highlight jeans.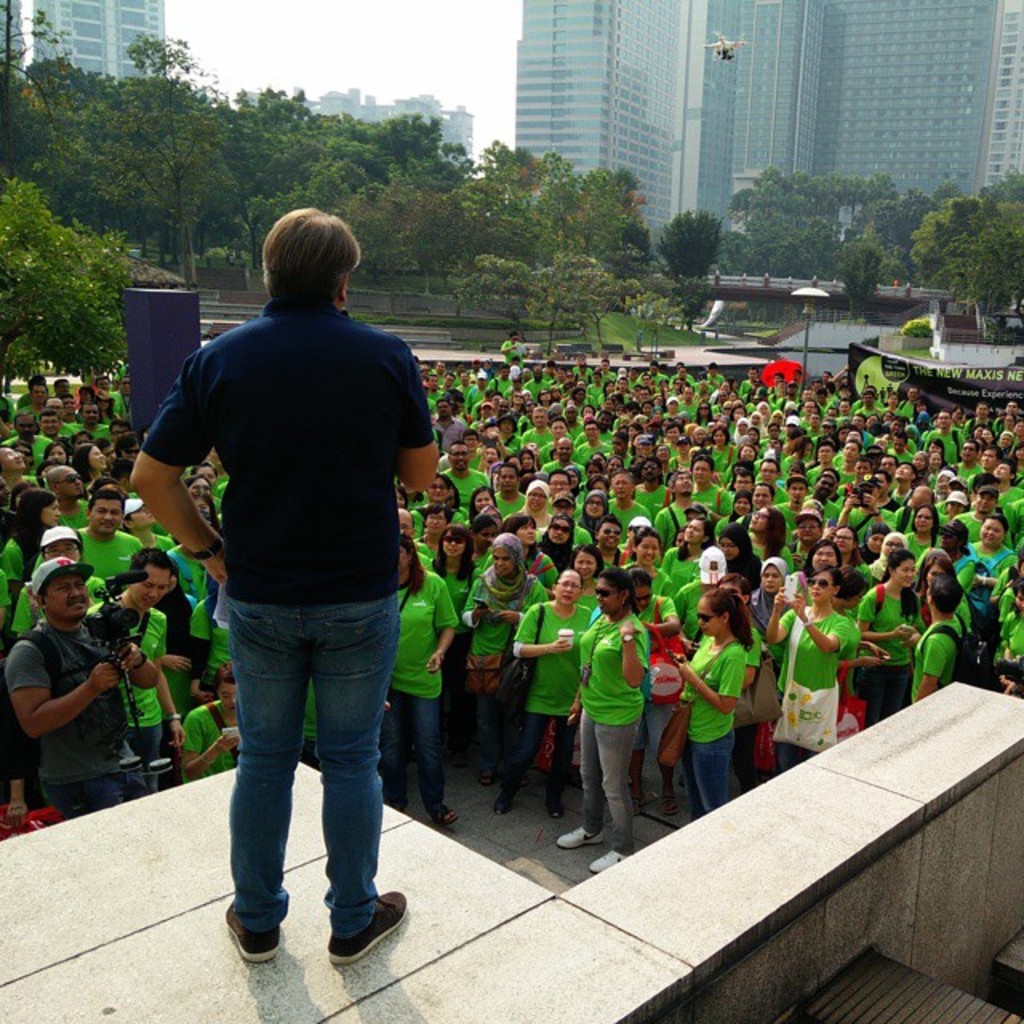
Highlighted region: box(125, 720, 160, 755).
